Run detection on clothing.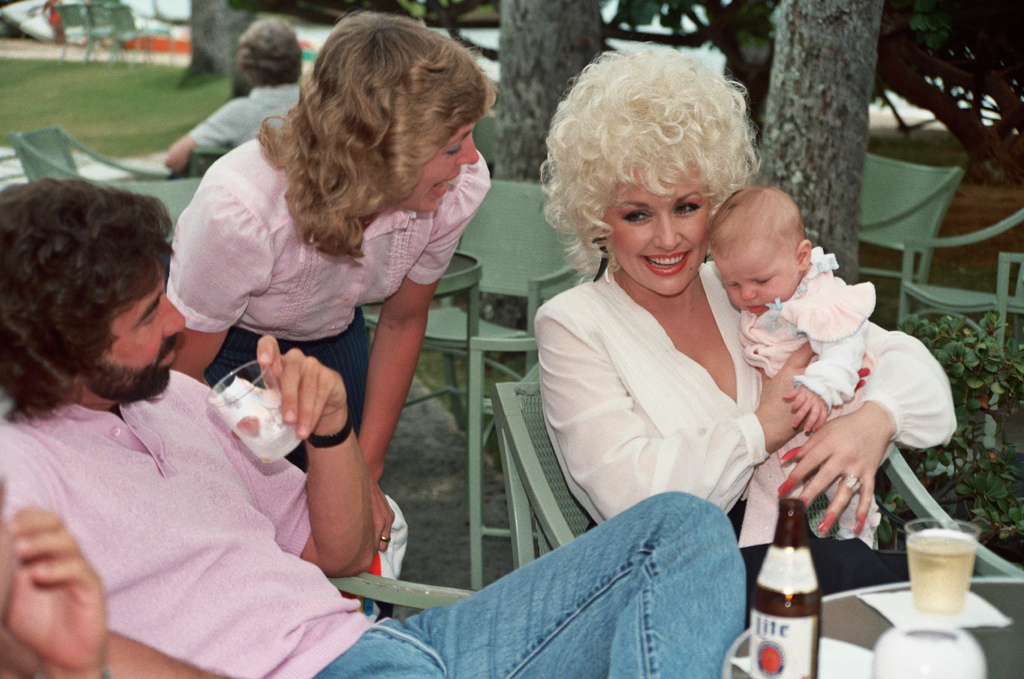
Result: {"left": 538, "top": 259, "right": 956, "bottom": 630}.
